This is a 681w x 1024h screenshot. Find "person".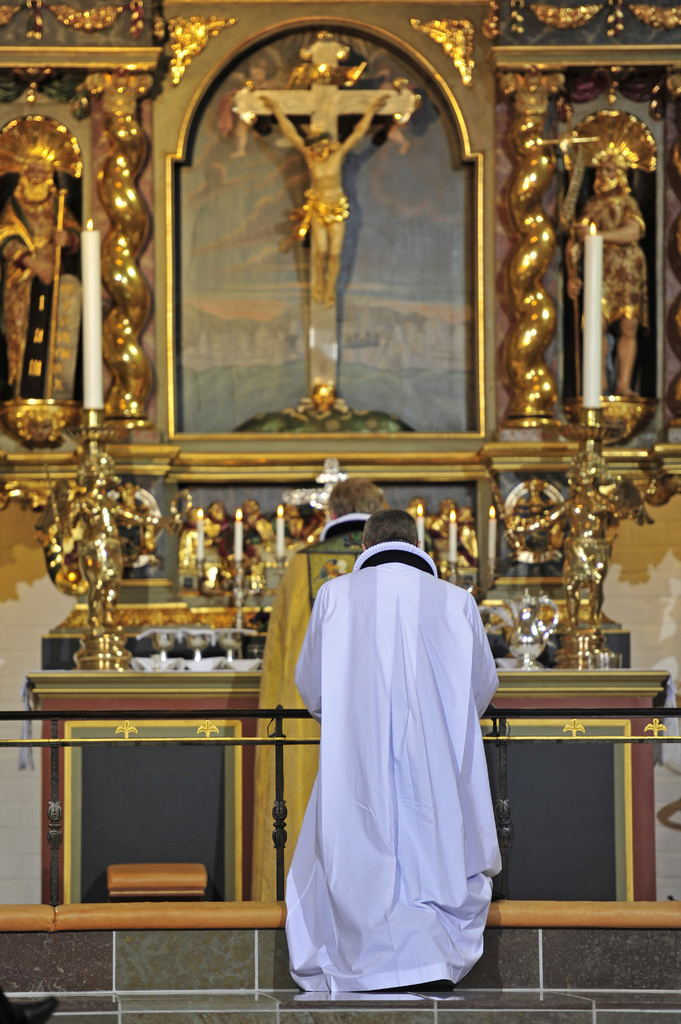
Bounding box: 1:159:80:407.
